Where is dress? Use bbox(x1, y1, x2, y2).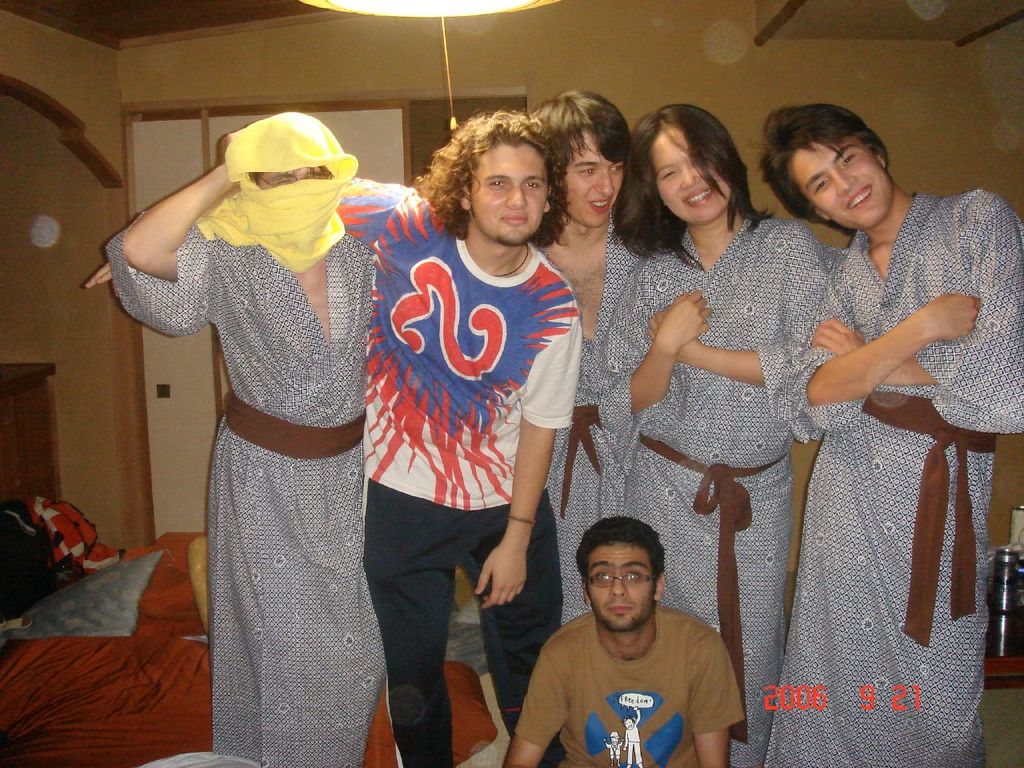
bbox(103, 222, 377, 766).
